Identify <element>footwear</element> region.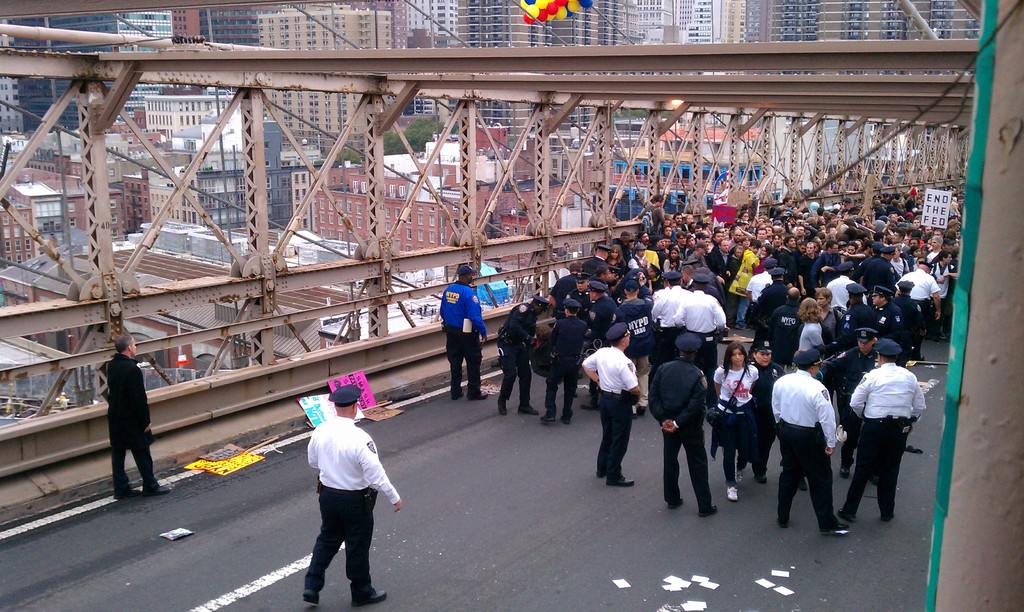
Region: <region>778, 517, 788, 526</region>.
